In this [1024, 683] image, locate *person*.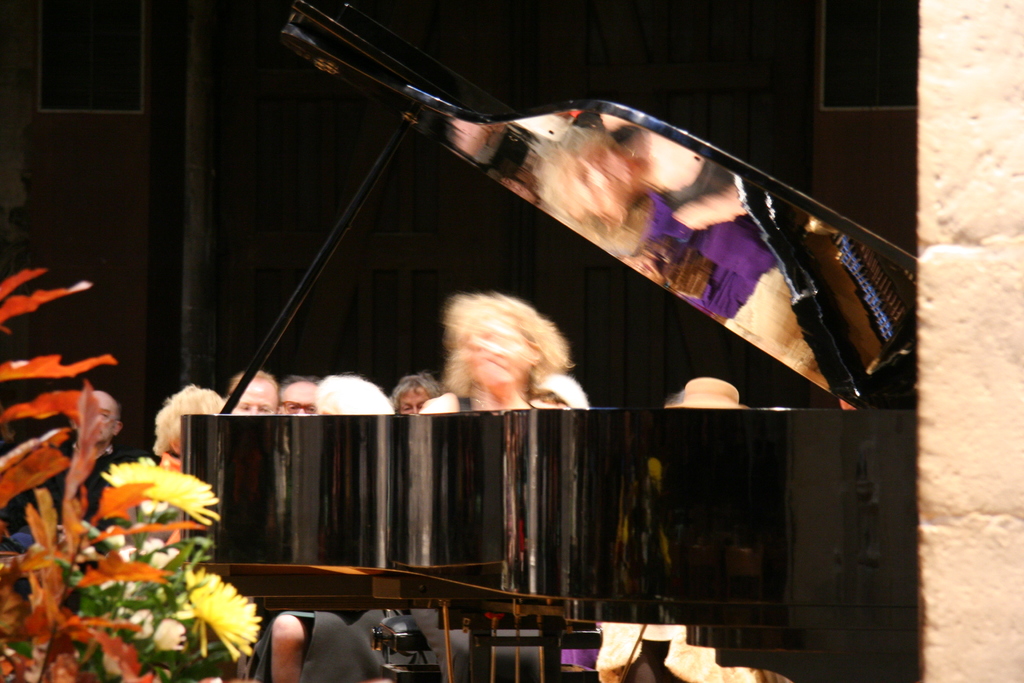
Bounding box: box=[221, 374, 280, 415].
